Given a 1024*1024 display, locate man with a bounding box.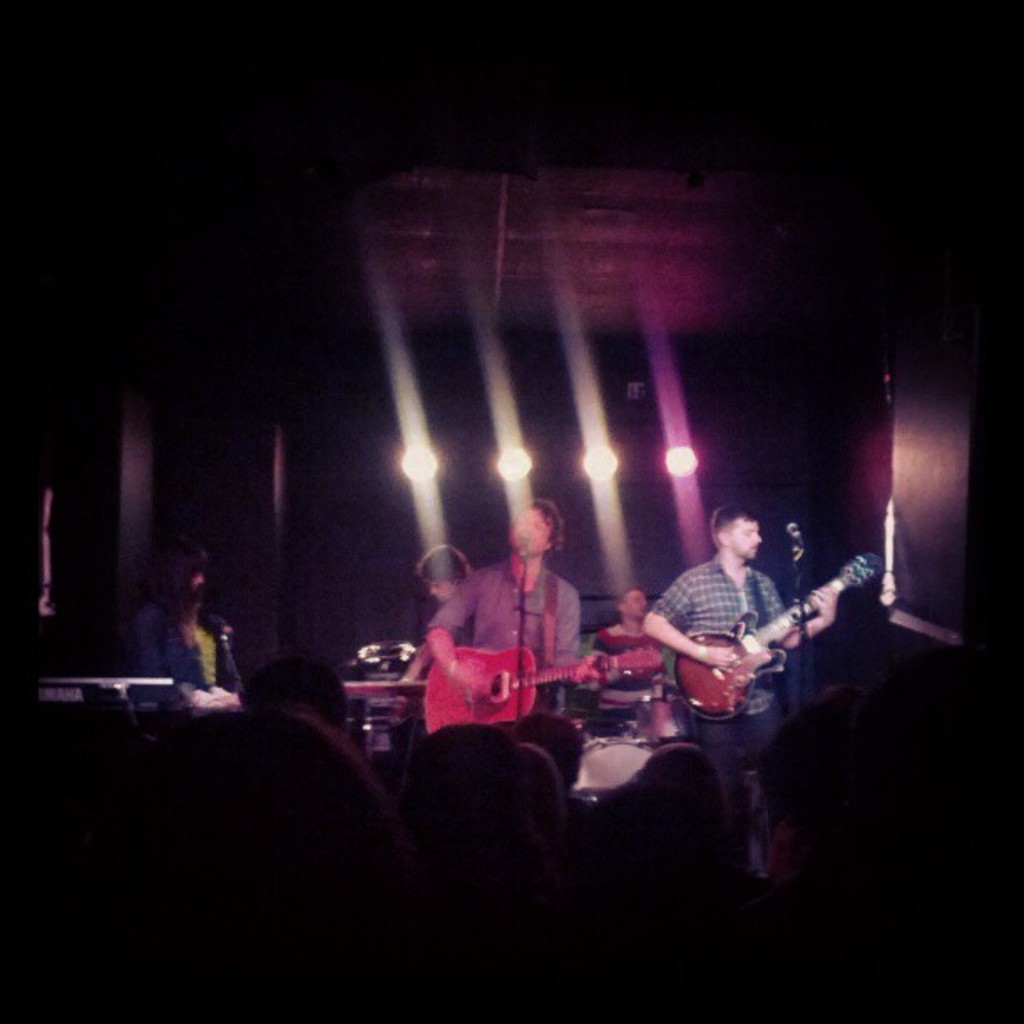
Located: [584, 582, 671, 716].
